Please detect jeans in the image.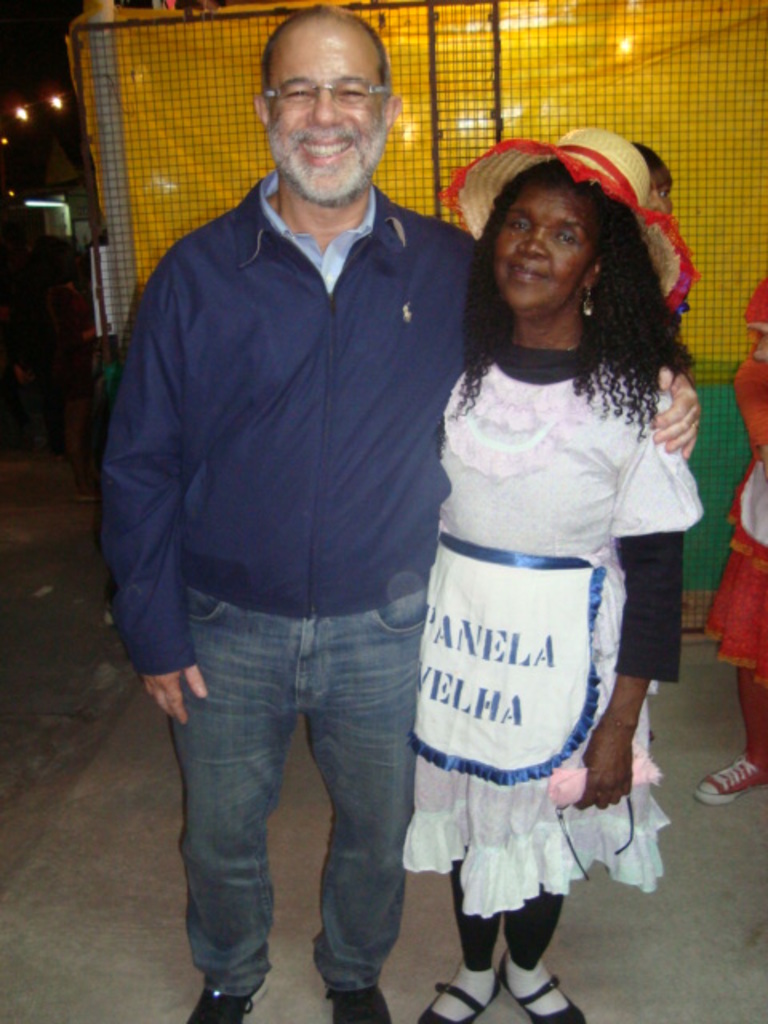
box(157, 560, 450, 1014).
